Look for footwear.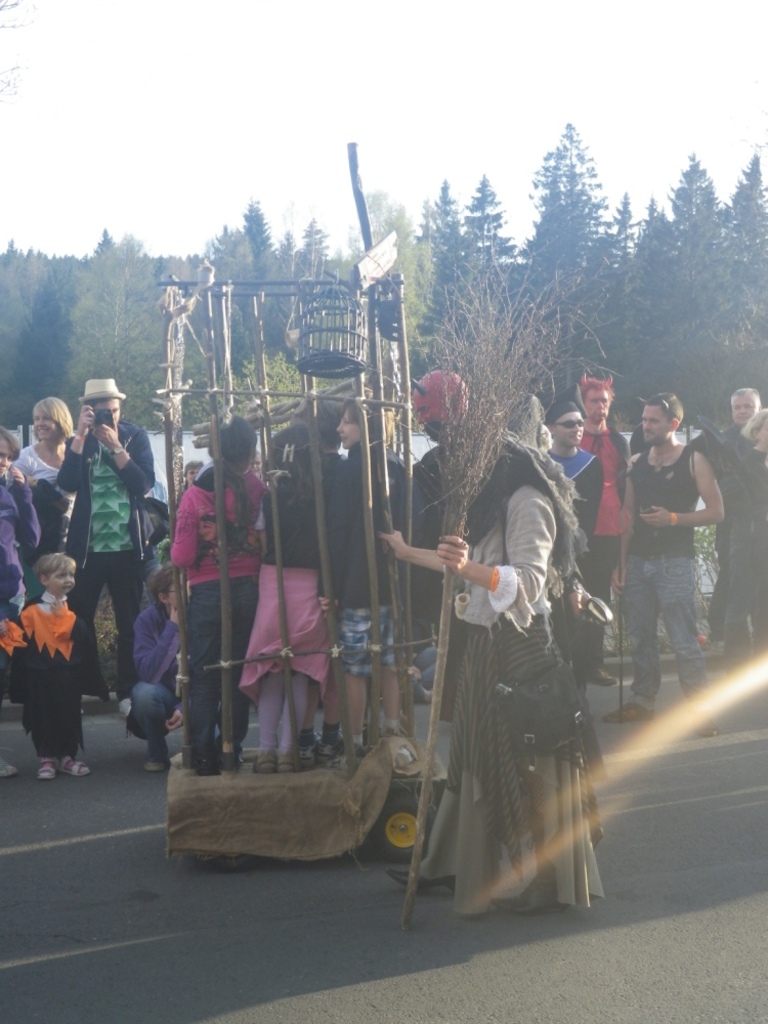
Found: locate(281, 751, 298, 774).
